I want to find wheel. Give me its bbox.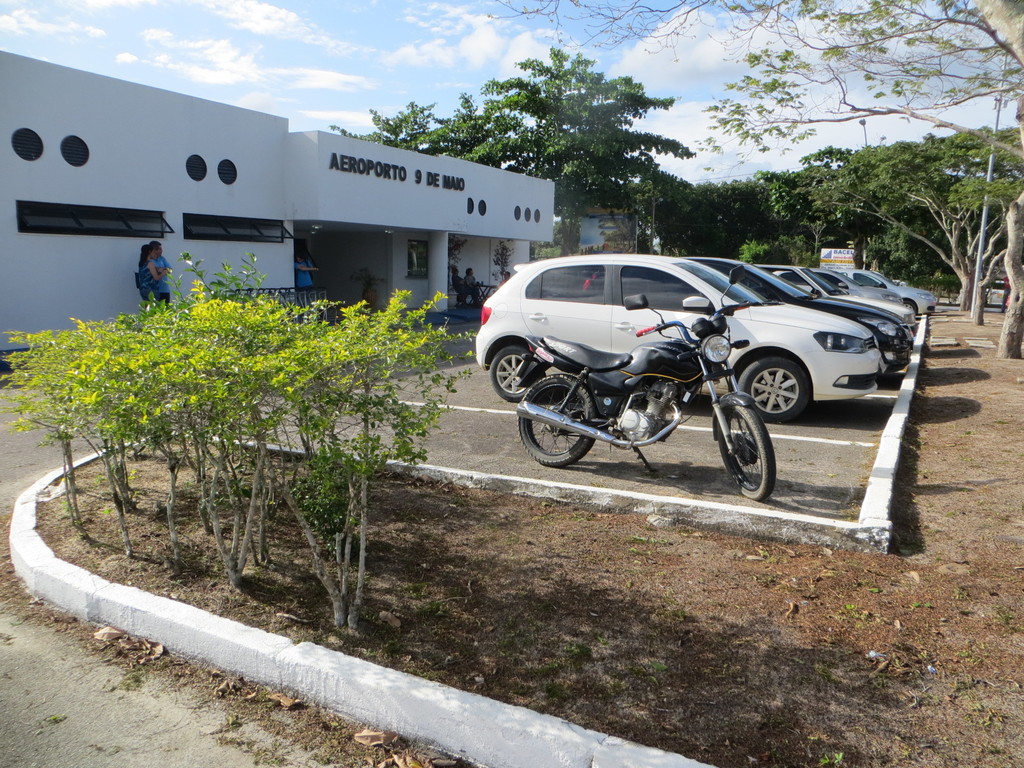
detection(518, 374, 599, 468).
